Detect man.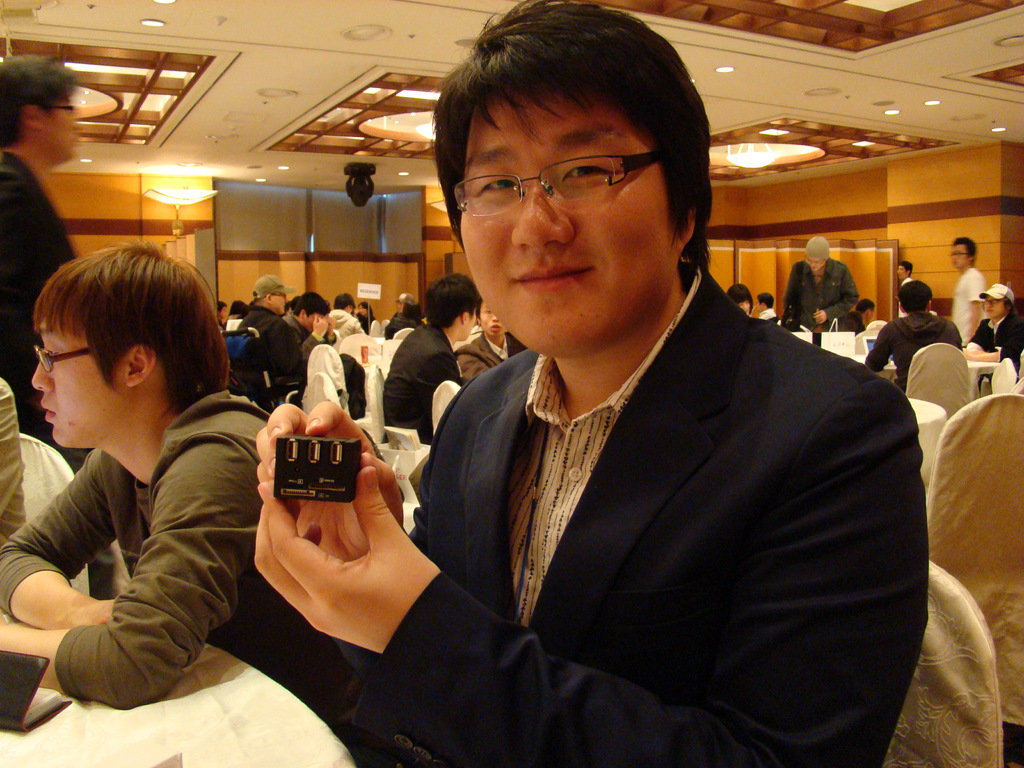
Detected at <box>0,54,83,476</box>.
